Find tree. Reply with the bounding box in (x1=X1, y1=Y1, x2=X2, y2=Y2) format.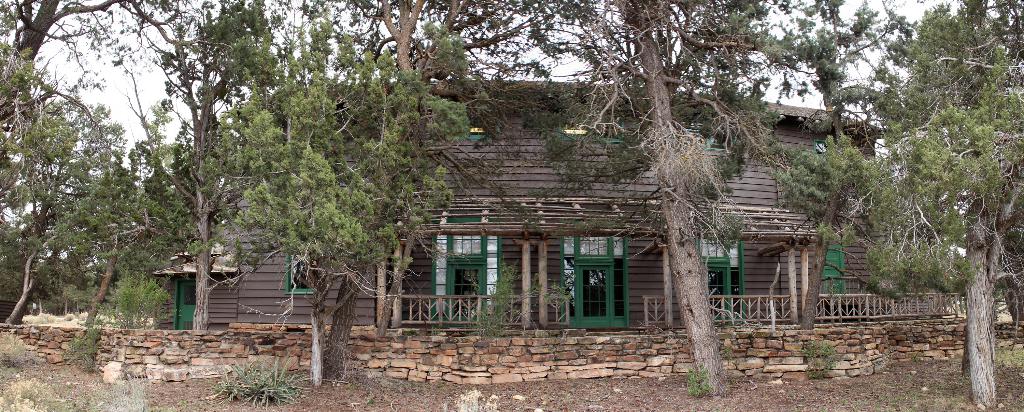
(x1=502, y1=0, x2=822, y2=395).
